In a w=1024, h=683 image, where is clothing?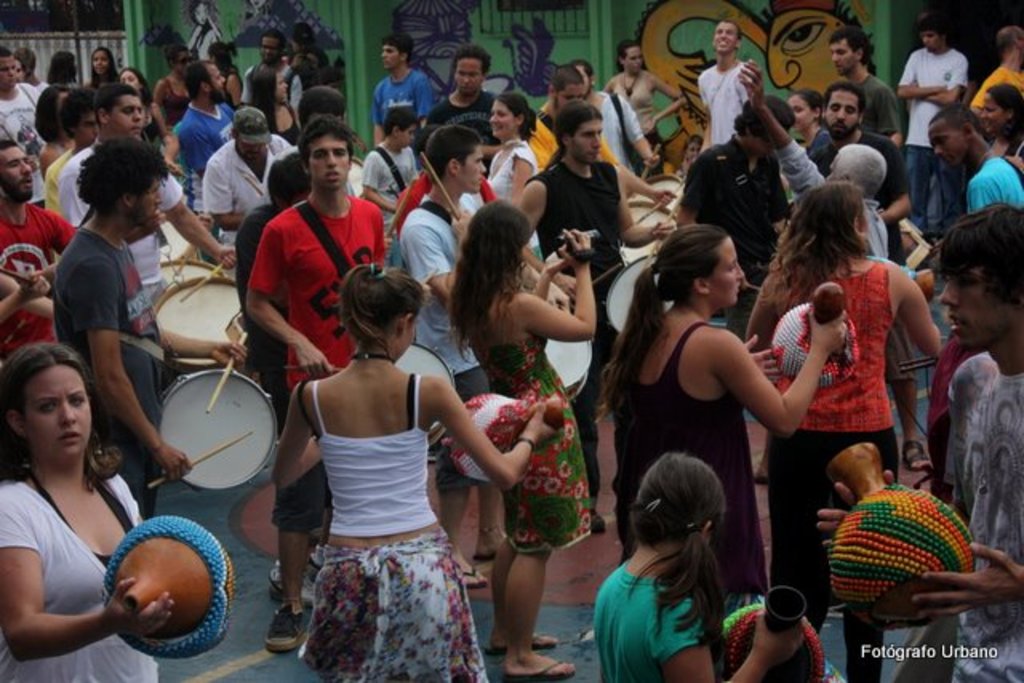
bbox=(282, 361, 502, 681).
